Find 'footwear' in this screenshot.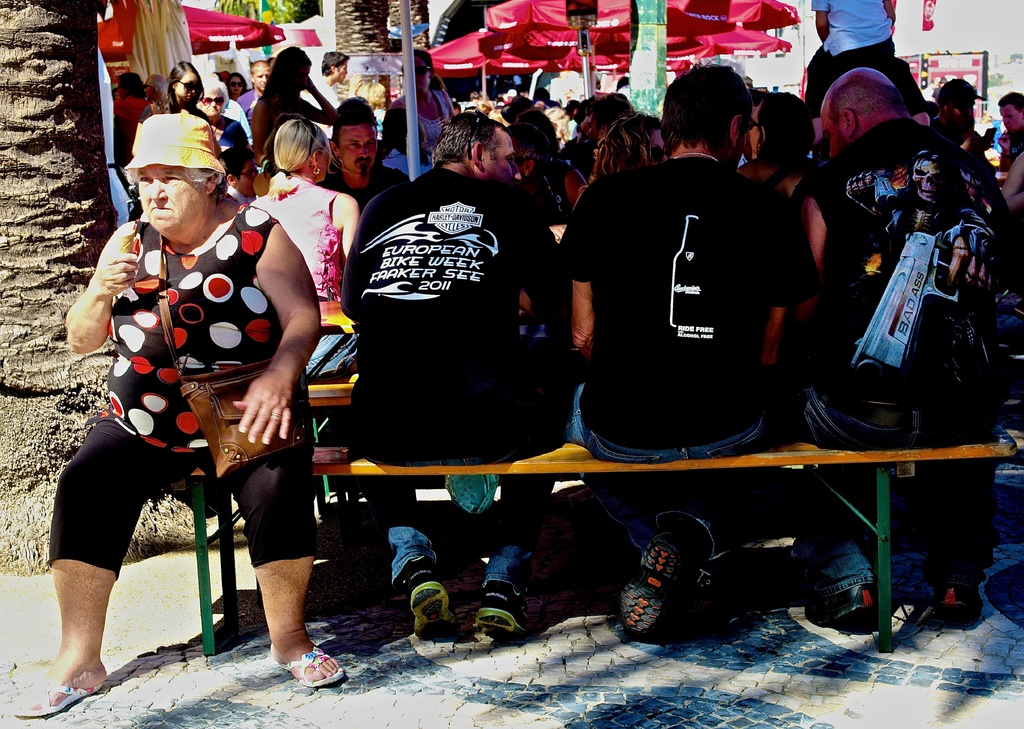
The bounding box for 'footwear' is Rect(617, 532, 687, 630).
